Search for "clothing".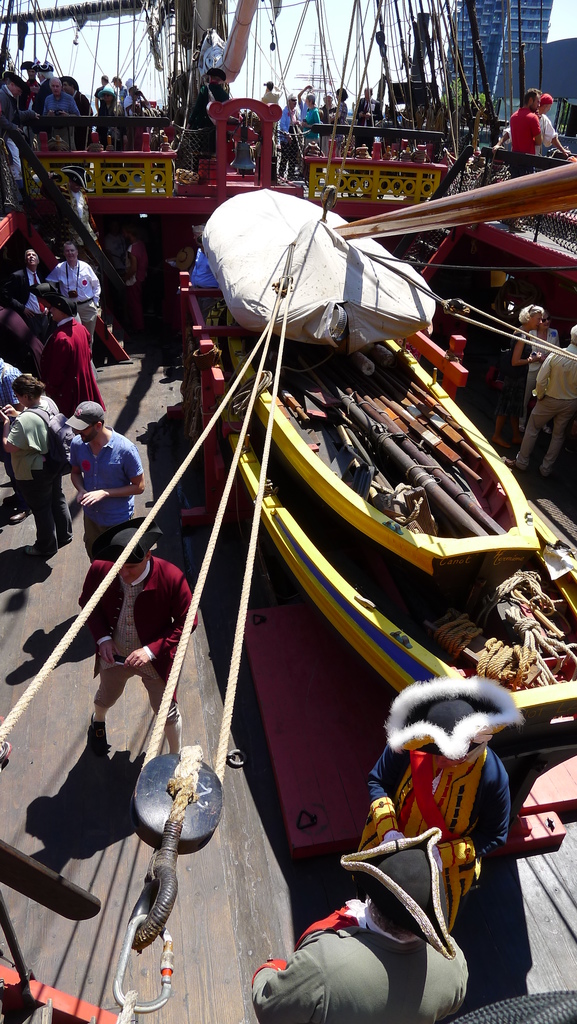
Found at (512,109,538,157).
